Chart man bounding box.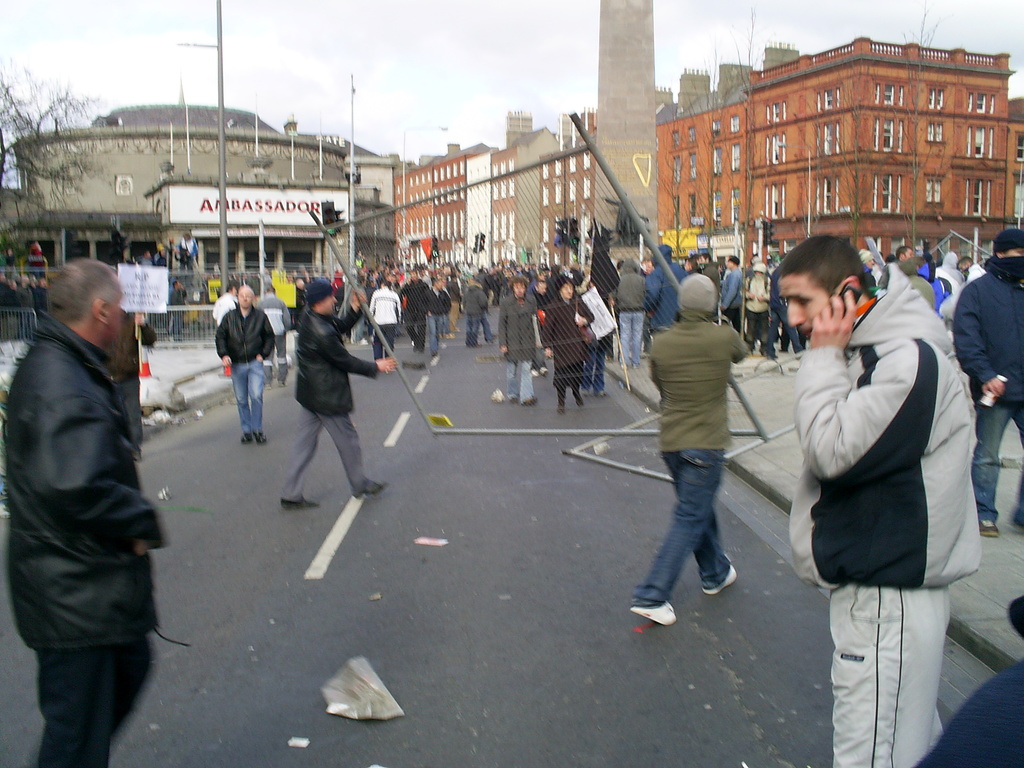
Charted: BBox(721, 255, 743, 333).
